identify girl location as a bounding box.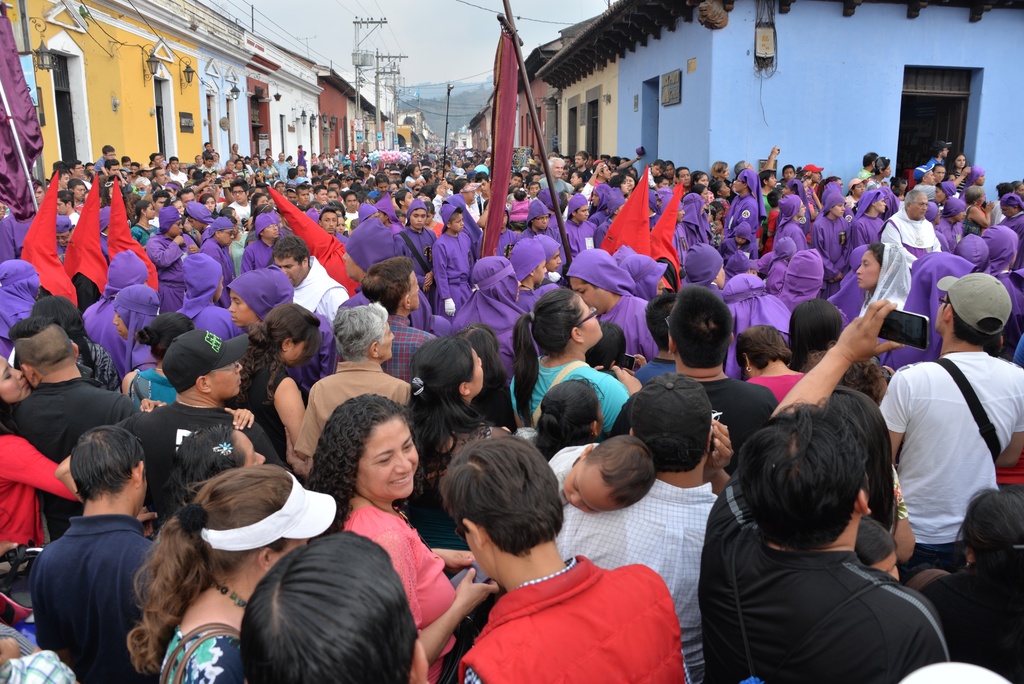
rect(131, 467, 337, 683).
